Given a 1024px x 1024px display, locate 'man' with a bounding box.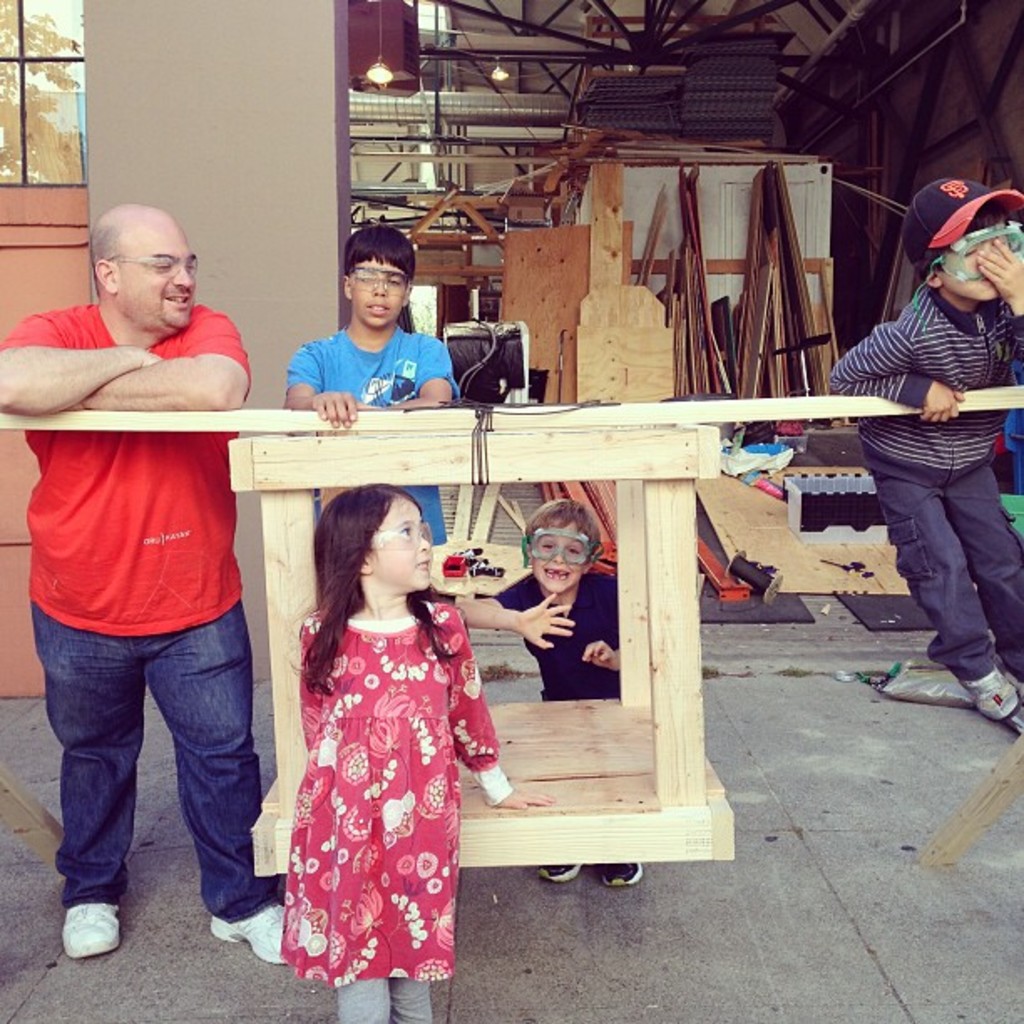
Located: 15 199 289 955.
